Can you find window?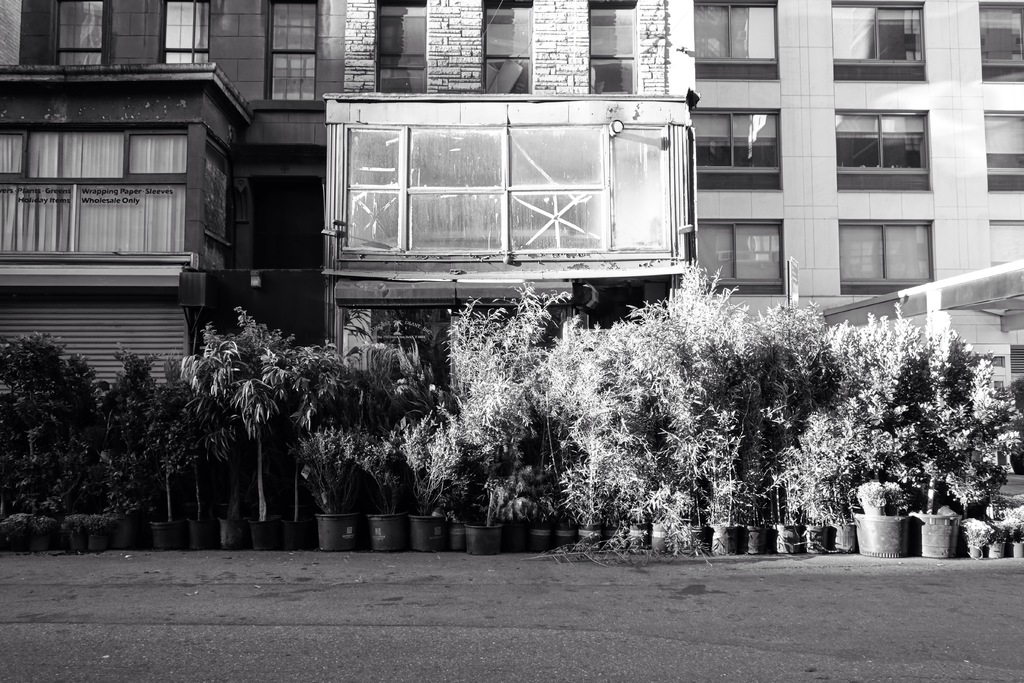
Yes, bounding box: [690, 107, 781, 191].
